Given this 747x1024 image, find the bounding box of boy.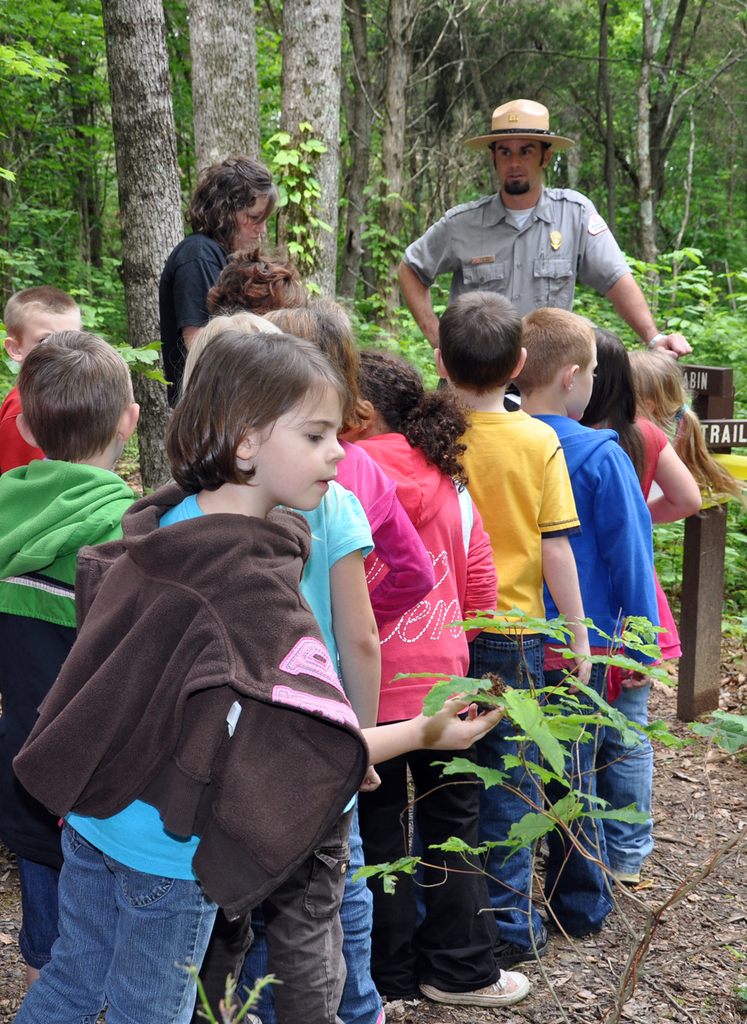
left=0, top=322, right=165, bottom=995.
